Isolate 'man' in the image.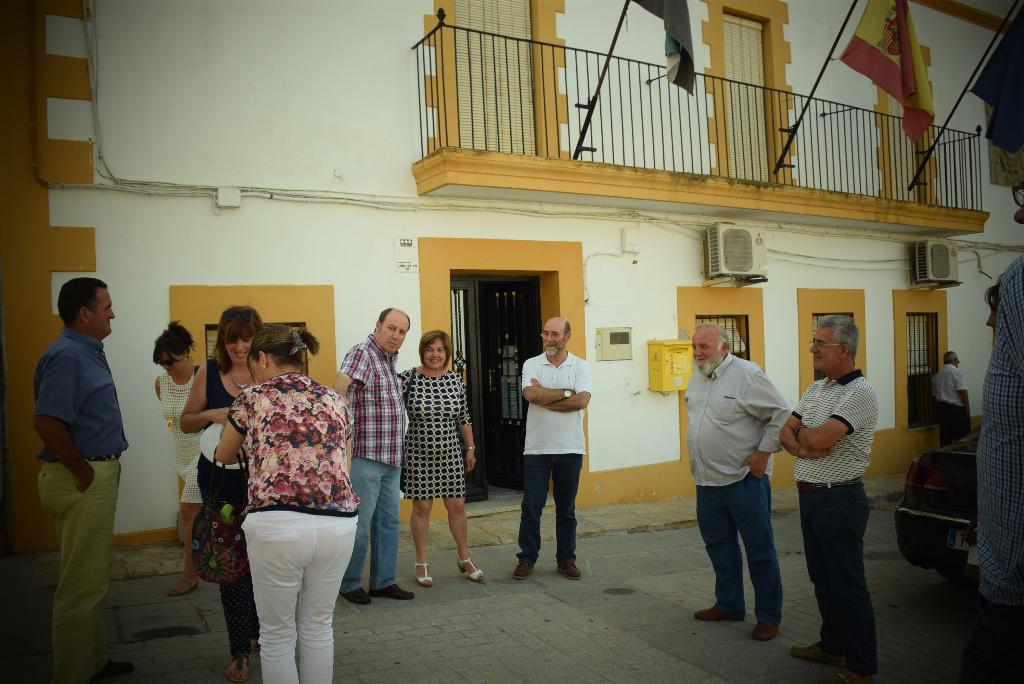
Isolated region: (x1=960, y1=182, x2=1023, y2=683).
